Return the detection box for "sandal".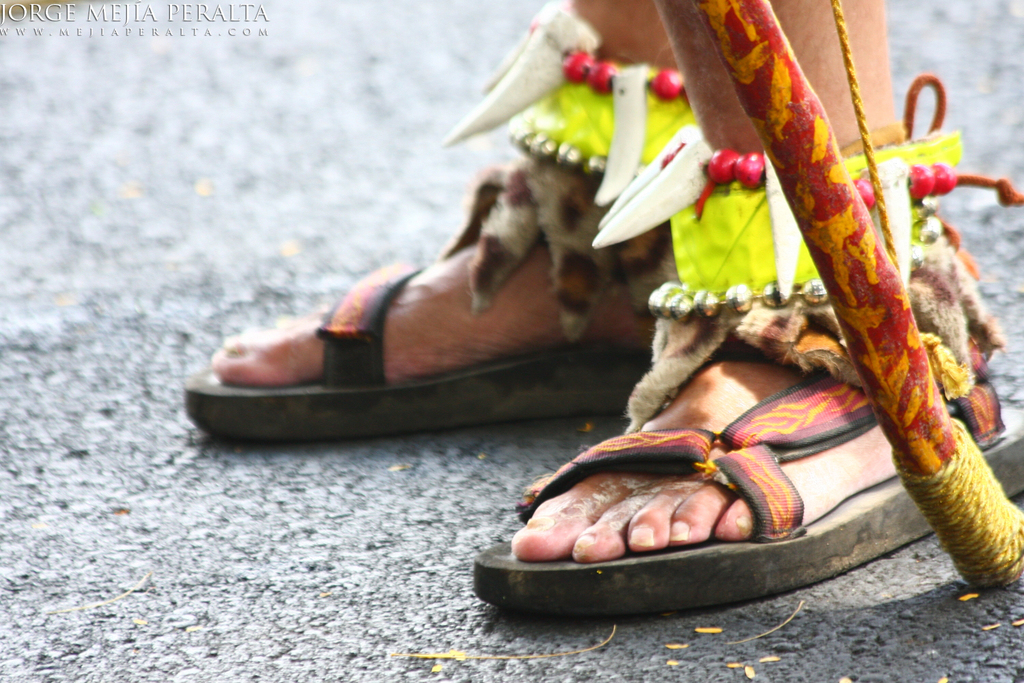
x1=467 y1=288 x2=1023 y2=599.
